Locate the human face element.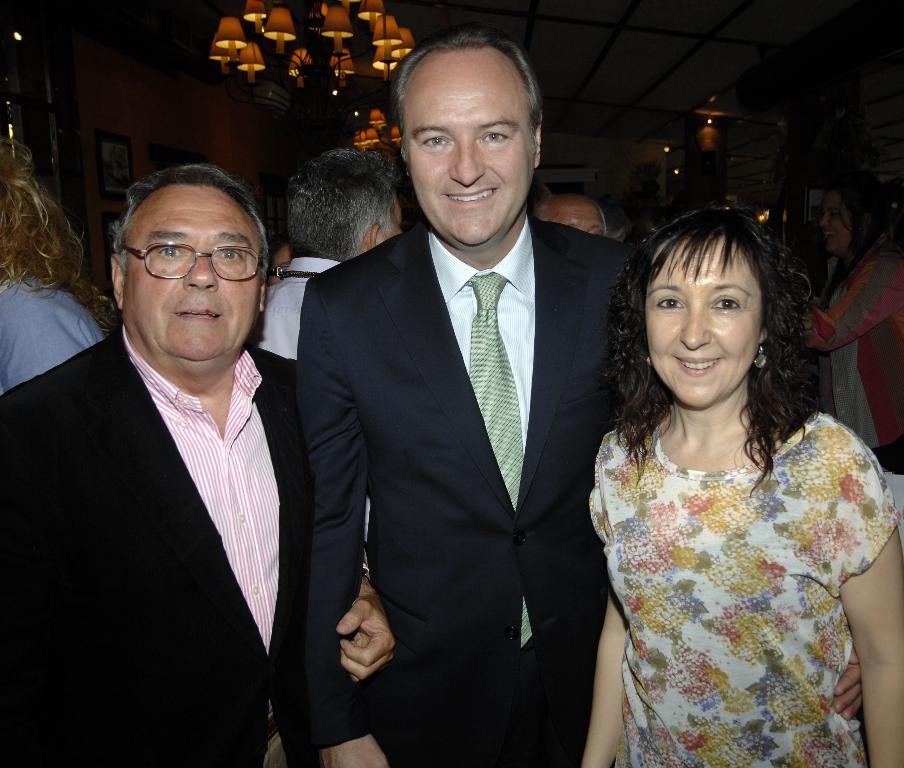
Element bbox: [left=540, top=196, right=603, bottom=235].
